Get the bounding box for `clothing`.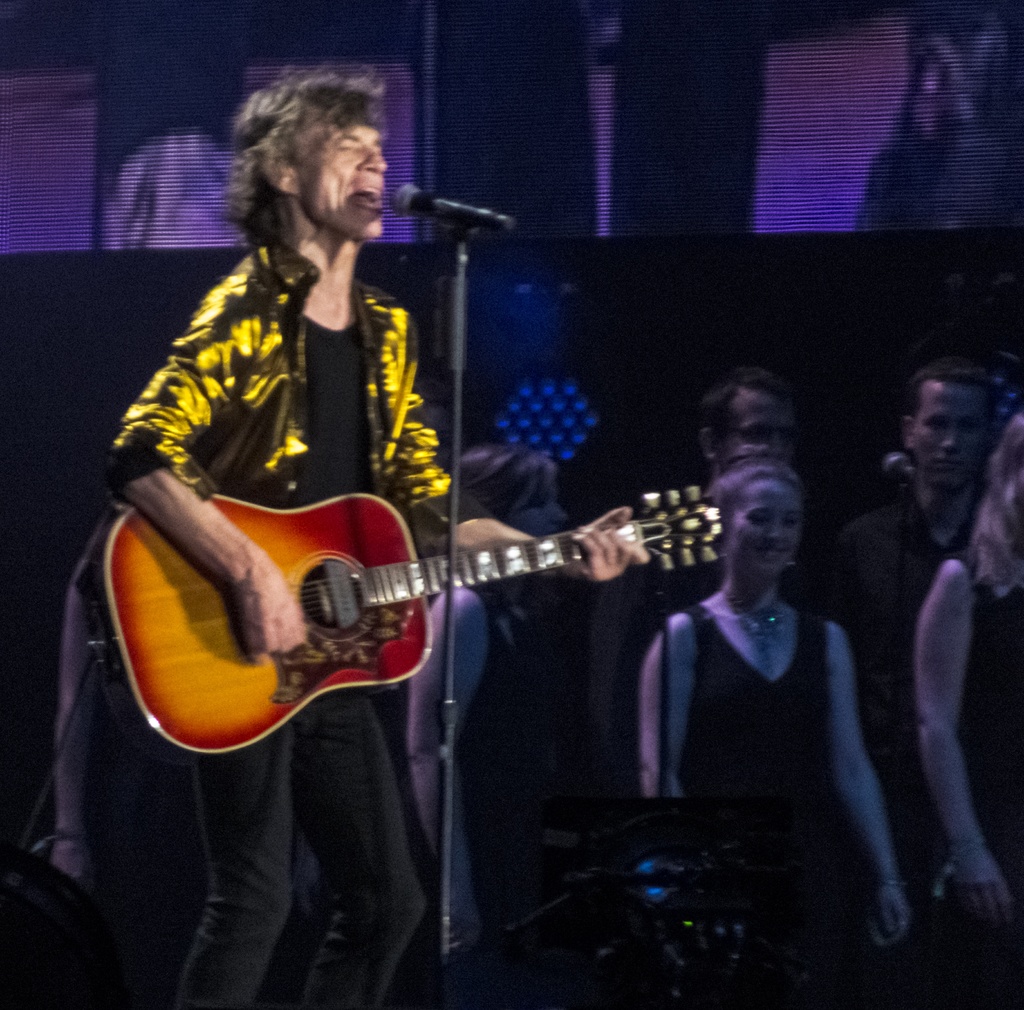
447/581/572/919.
